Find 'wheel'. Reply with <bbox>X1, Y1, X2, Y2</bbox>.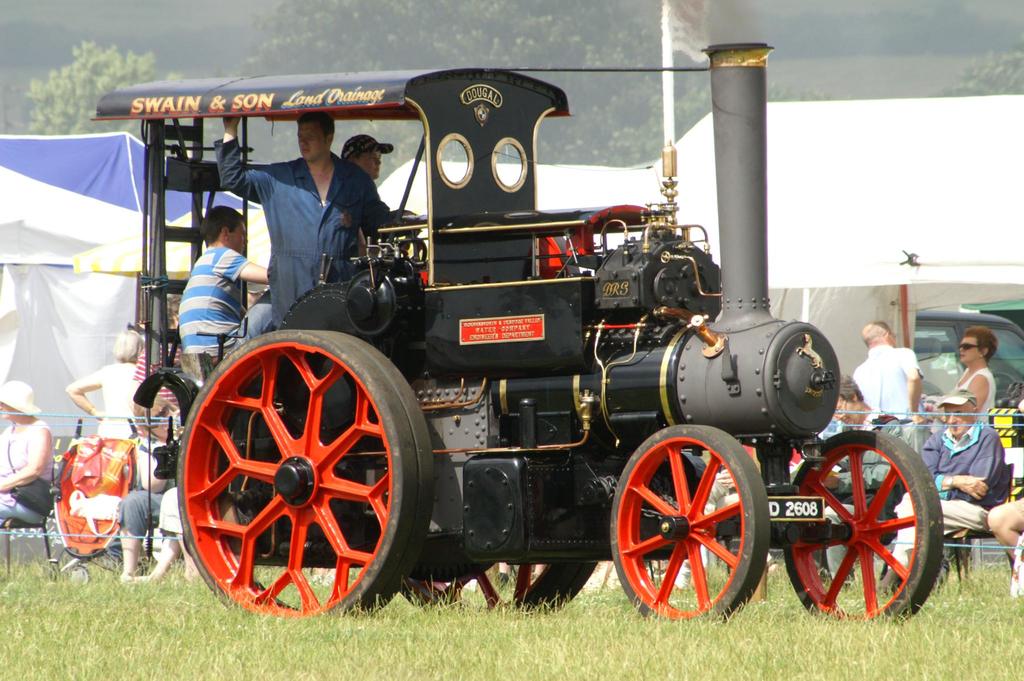
<bbox>401, 550, 598, 620</bbox>.
